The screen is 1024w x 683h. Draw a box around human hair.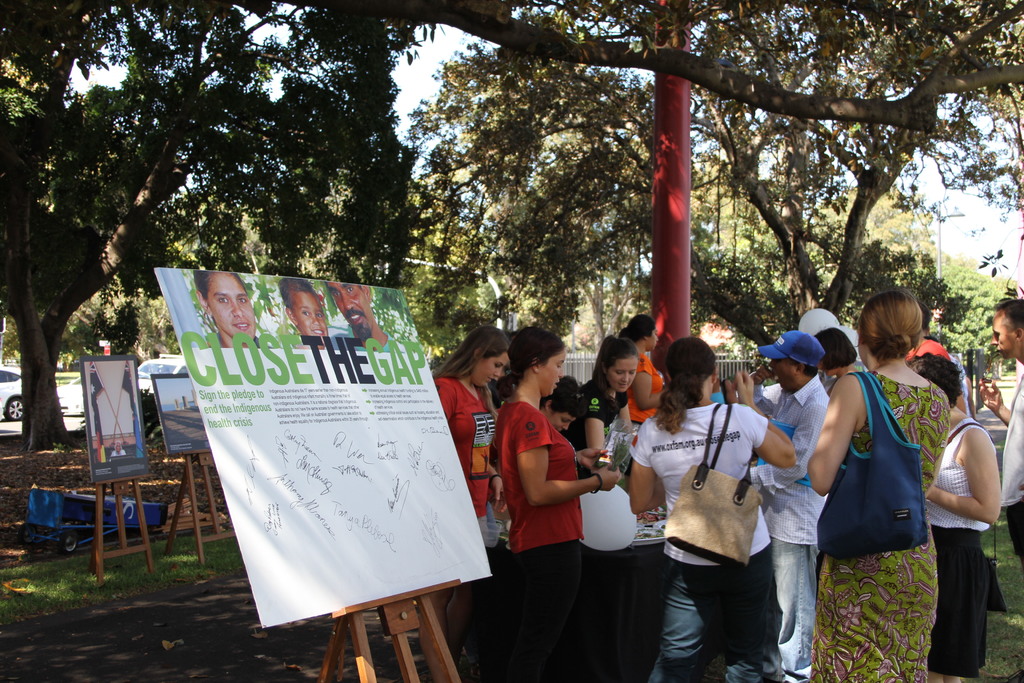
region(193, 273, 244, 298).
